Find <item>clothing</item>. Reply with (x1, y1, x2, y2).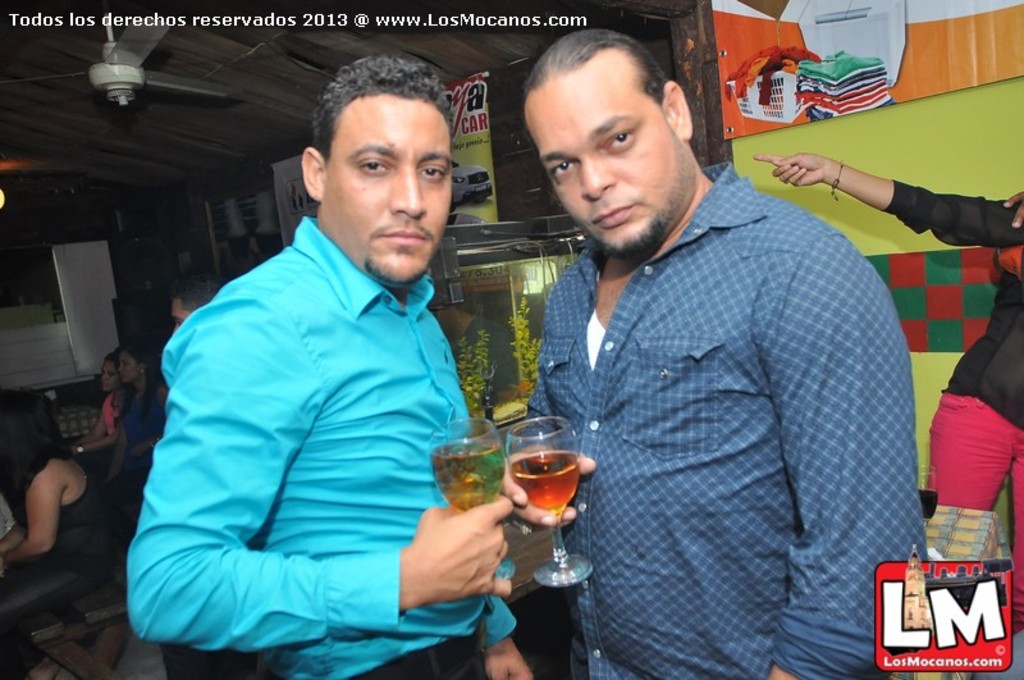
(31, 448, 175, 656).
